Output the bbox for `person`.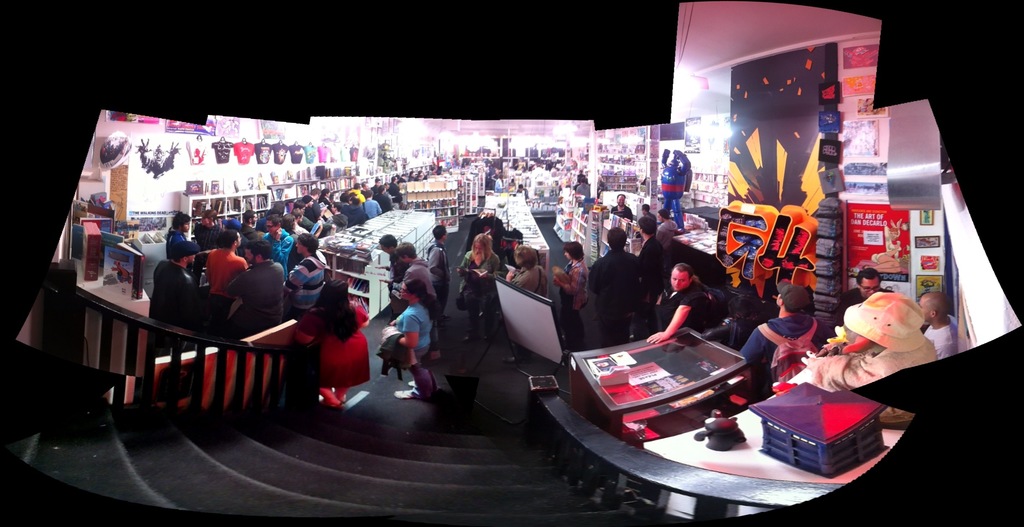
[left=549, top=236, right=590, bottom=349].
